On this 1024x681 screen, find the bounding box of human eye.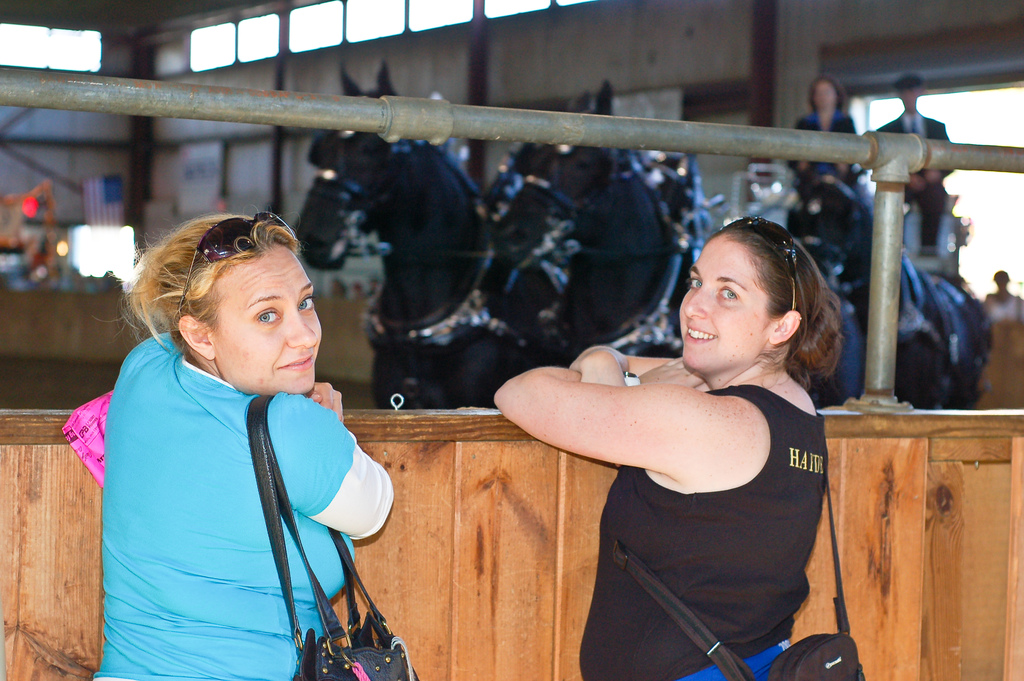
Bounding box: locate(252, 306, 284, 330).
